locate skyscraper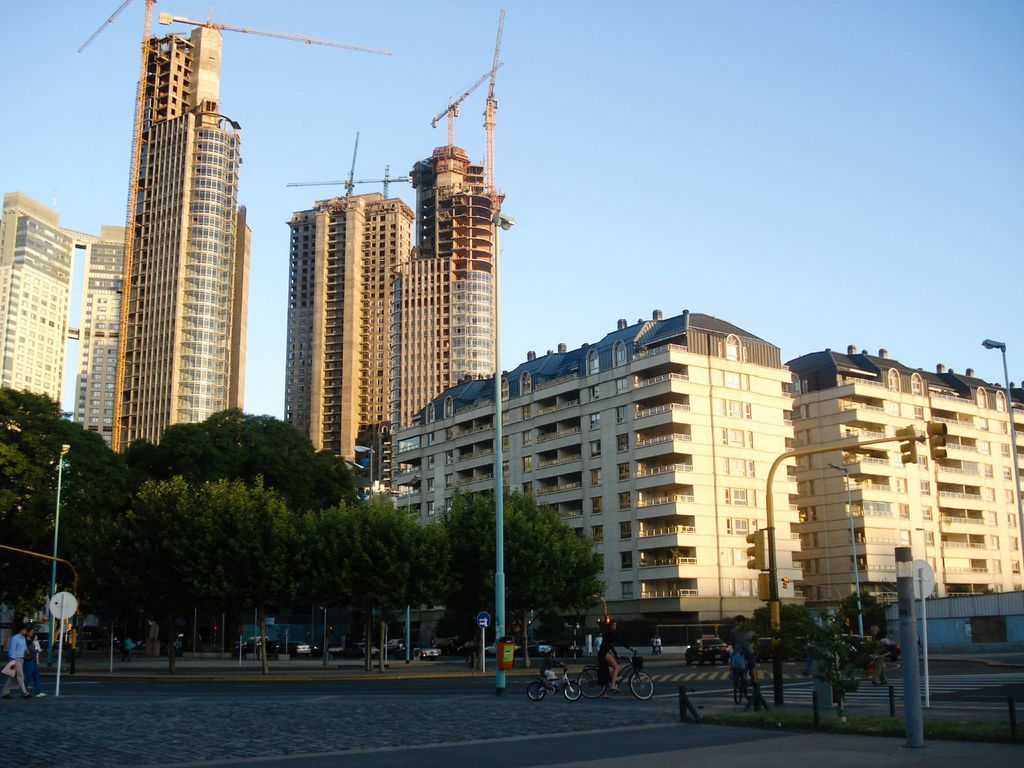
bbox=[396, 94, 504, 421]
